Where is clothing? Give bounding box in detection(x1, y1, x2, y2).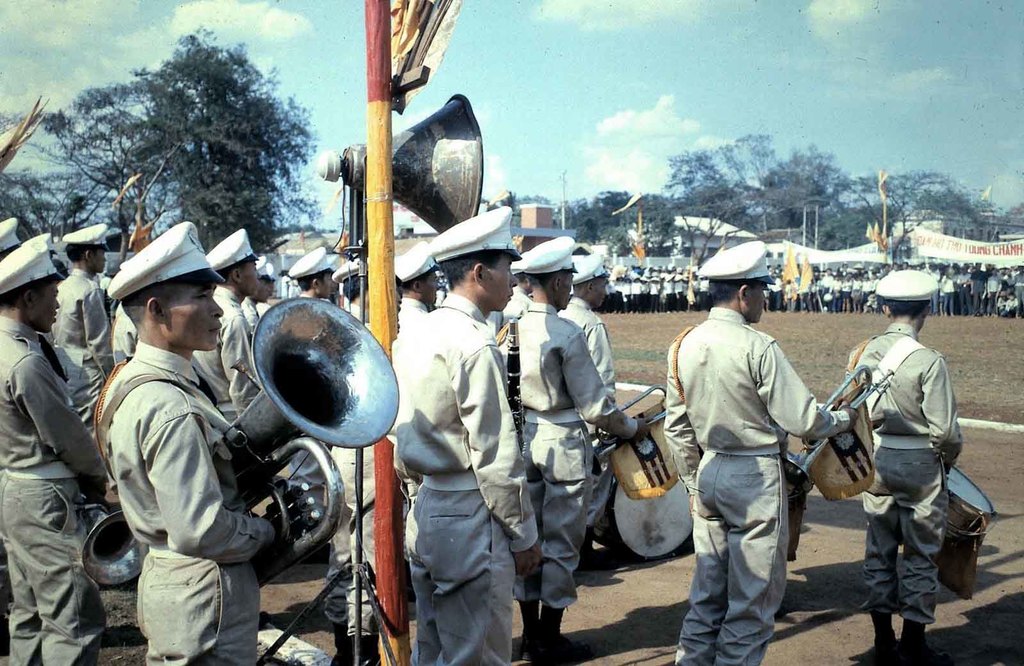
detection(397, 296, 426, 330).
